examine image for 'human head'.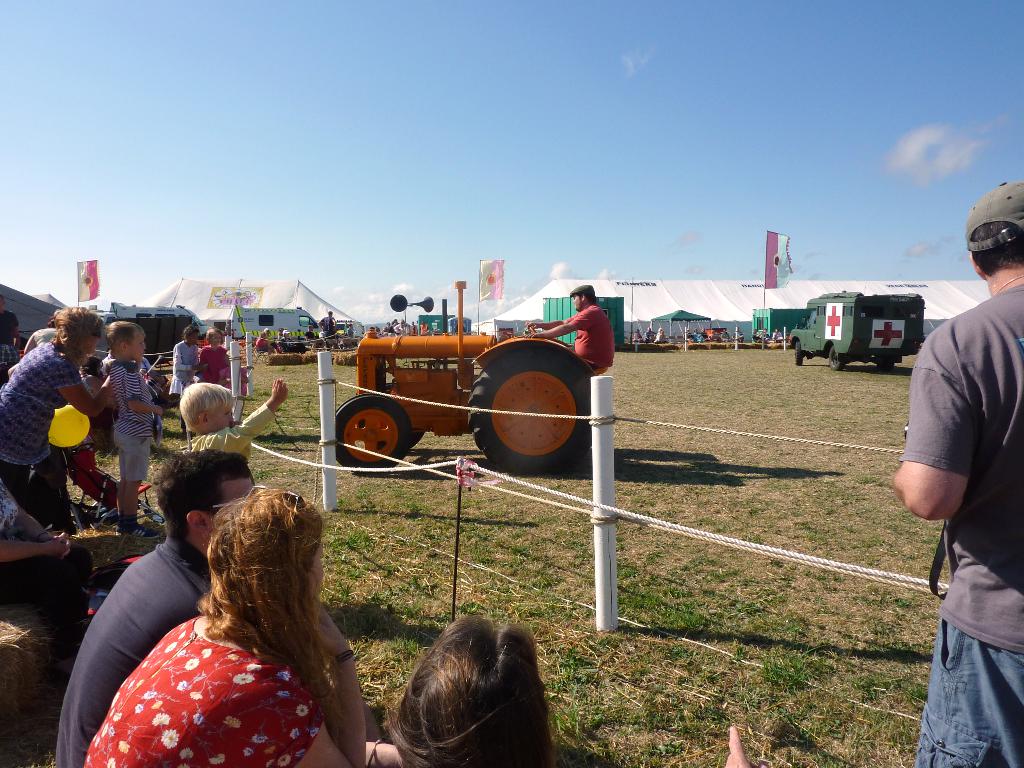
Examination result: 0:294:4:312.
